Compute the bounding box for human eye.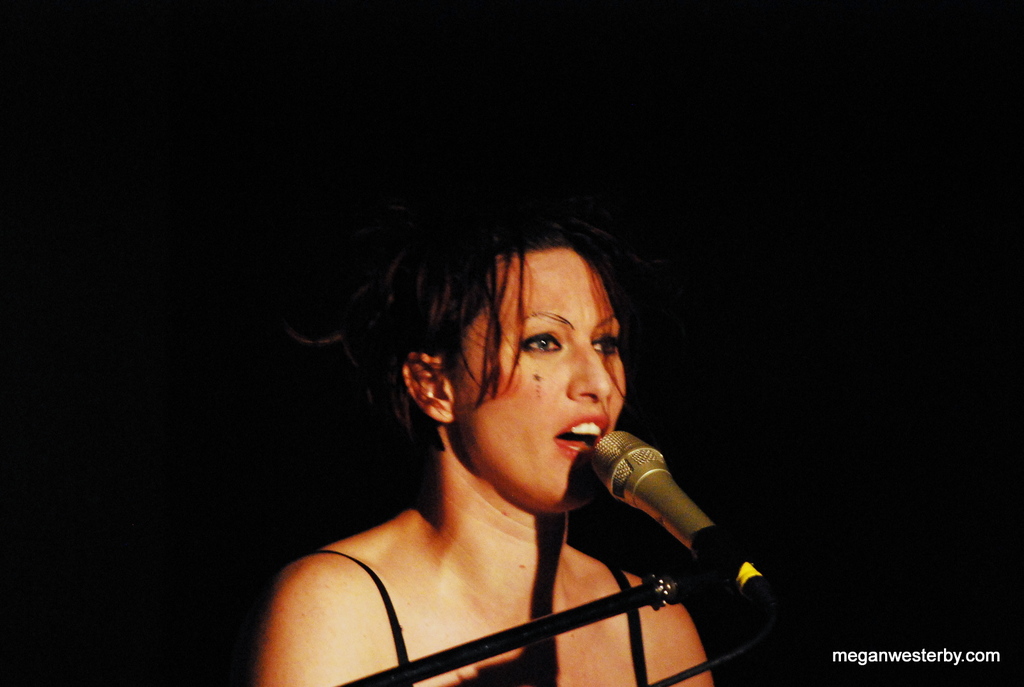
x1=515, y1=329, x2=566, y2=361.
